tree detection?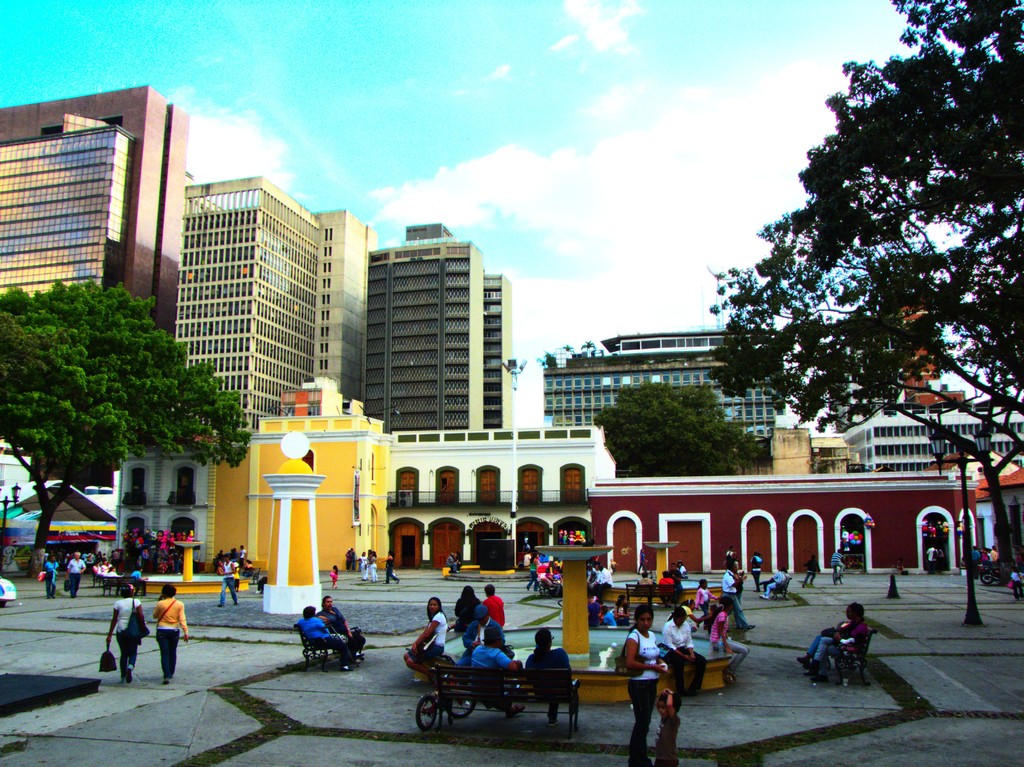
detection(705, 0, 1023, 591)
